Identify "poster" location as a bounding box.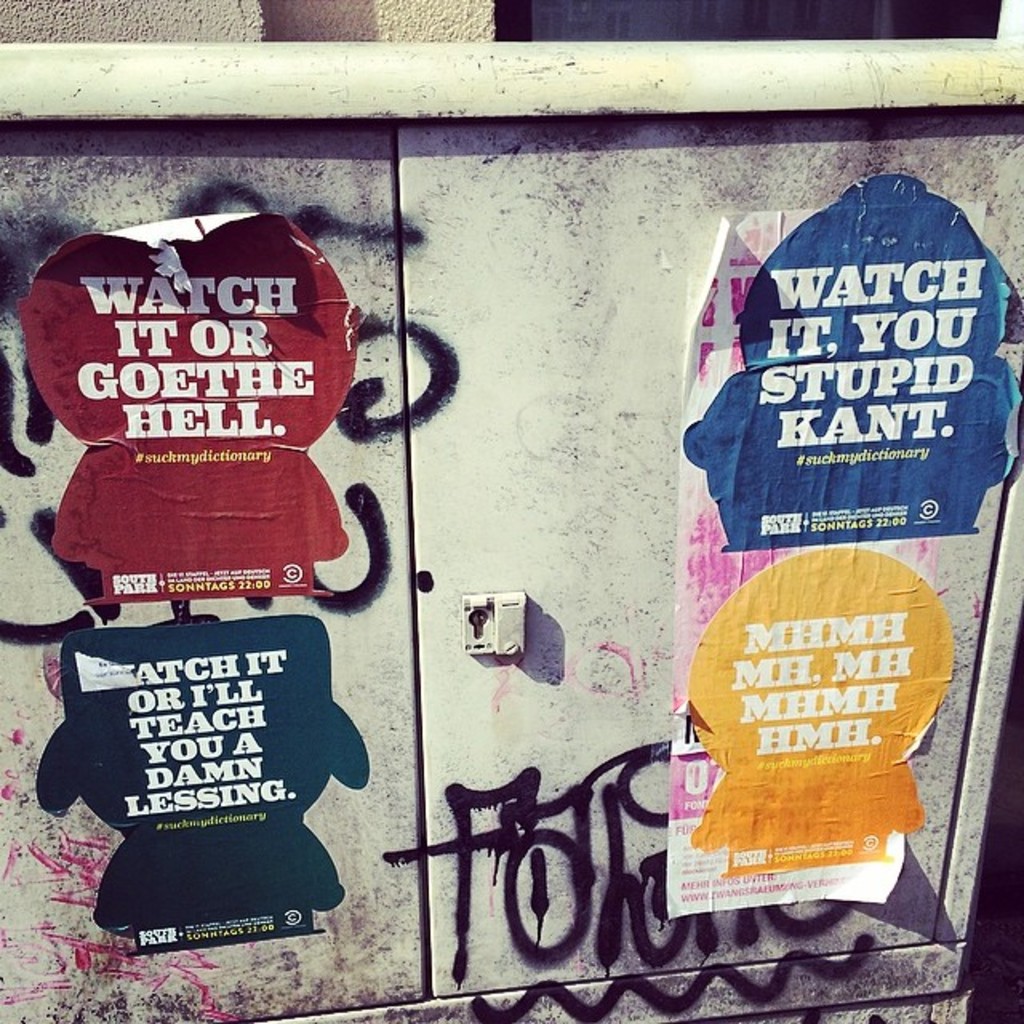
box=[662, 170, 1019, 917].
